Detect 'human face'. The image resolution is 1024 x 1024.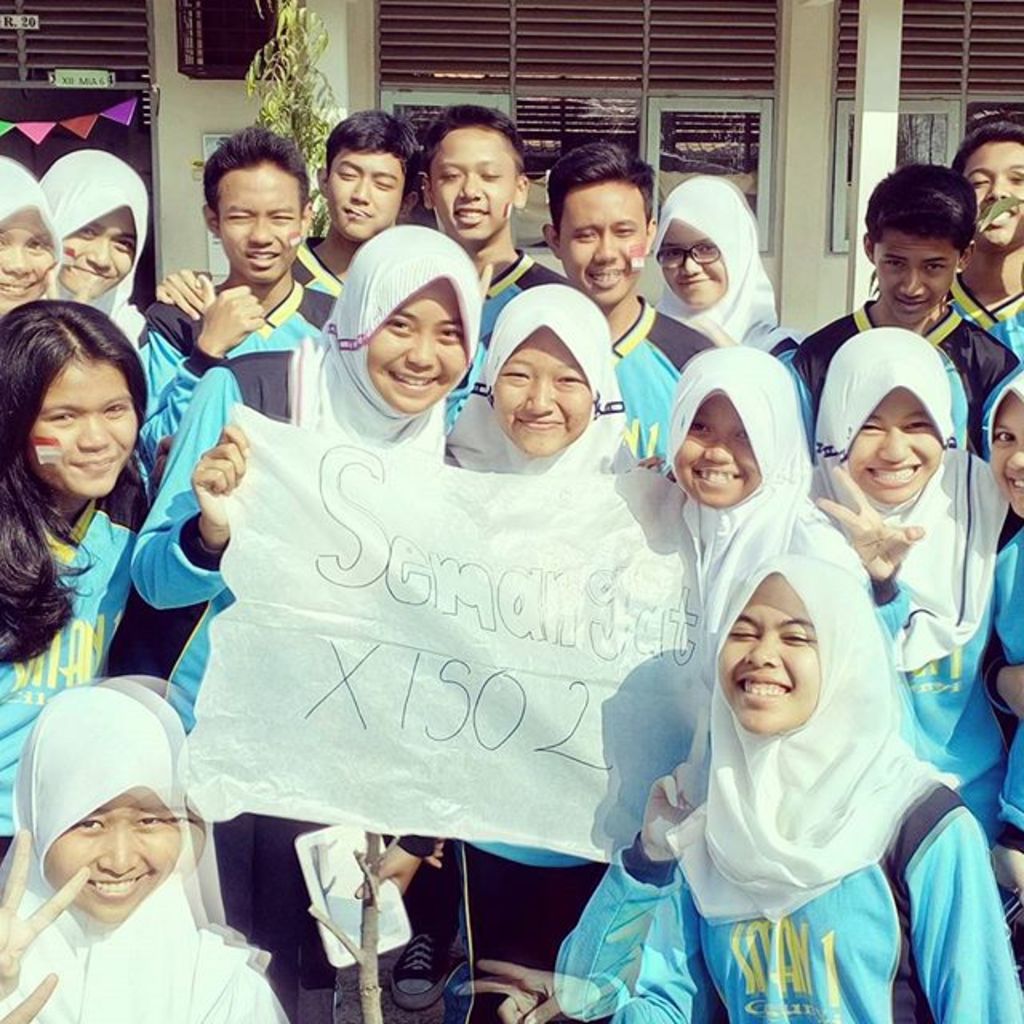
[994,392,1022,518].
